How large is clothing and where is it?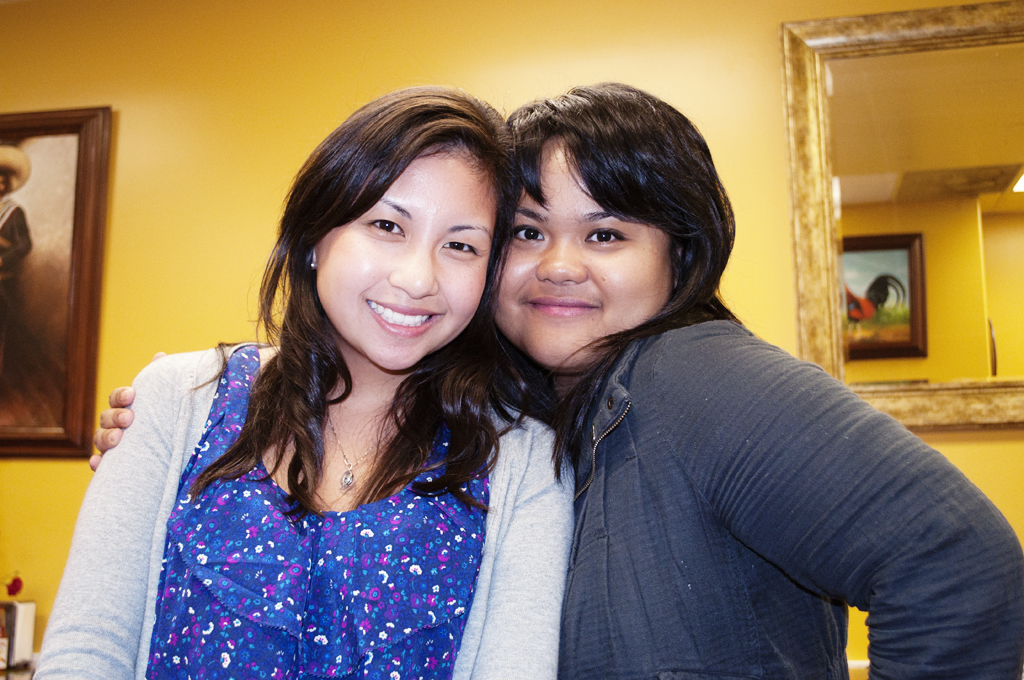
Bounding box: bbox=[535, 299, 1023, 679].
